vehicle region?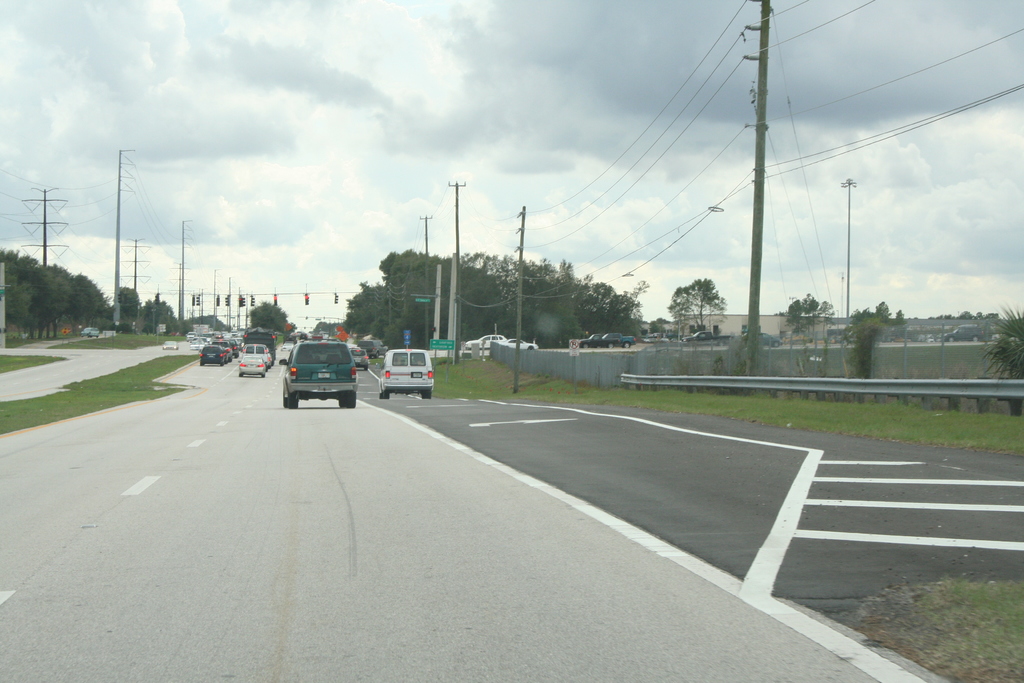
Rect(160, 338, 175, 352)
